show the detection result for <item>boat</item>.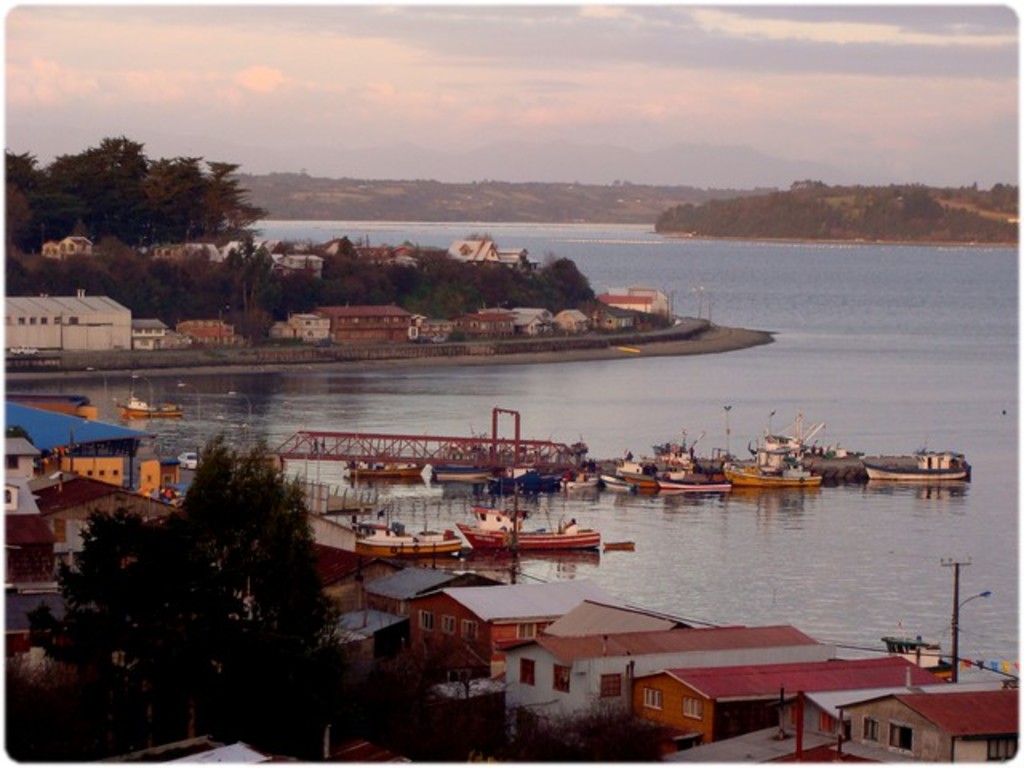
select_region(485, 464, 550, 502).
